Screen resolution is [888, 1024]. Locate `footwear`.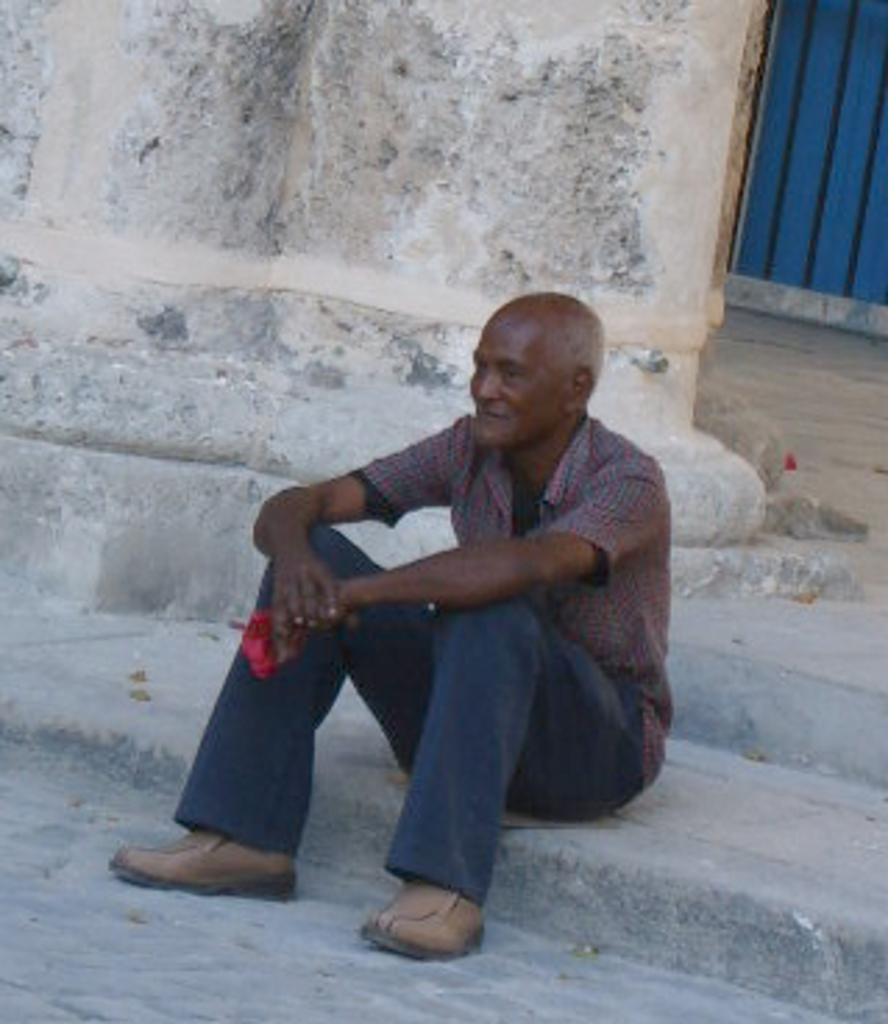
114,829,301,896.
